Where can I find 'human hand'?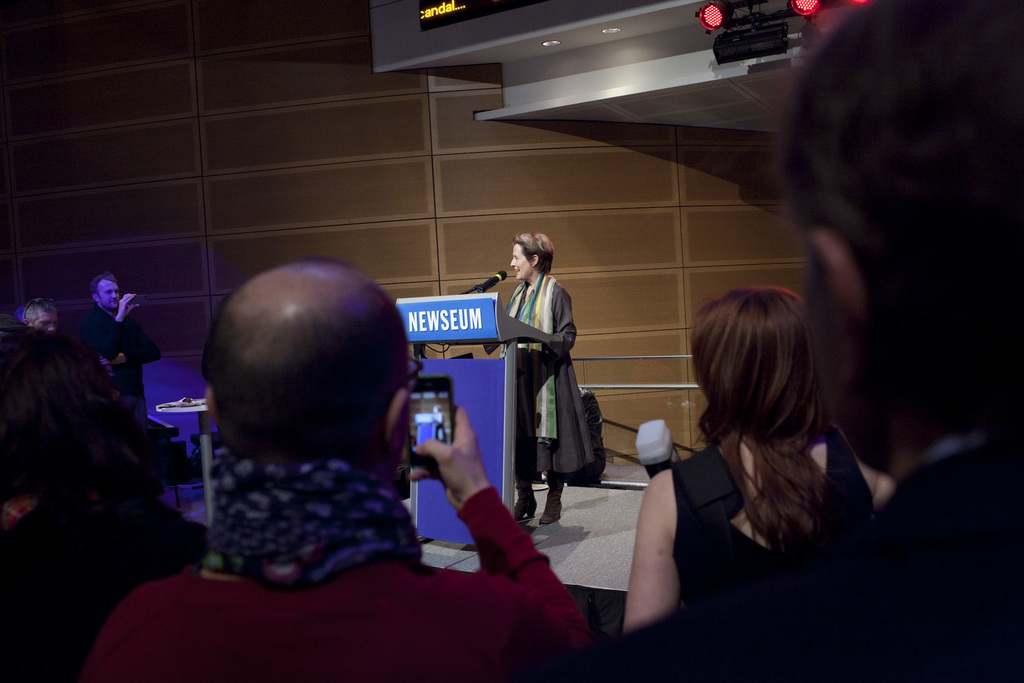
You can find it at BBox(116, 290, 140, 318).
